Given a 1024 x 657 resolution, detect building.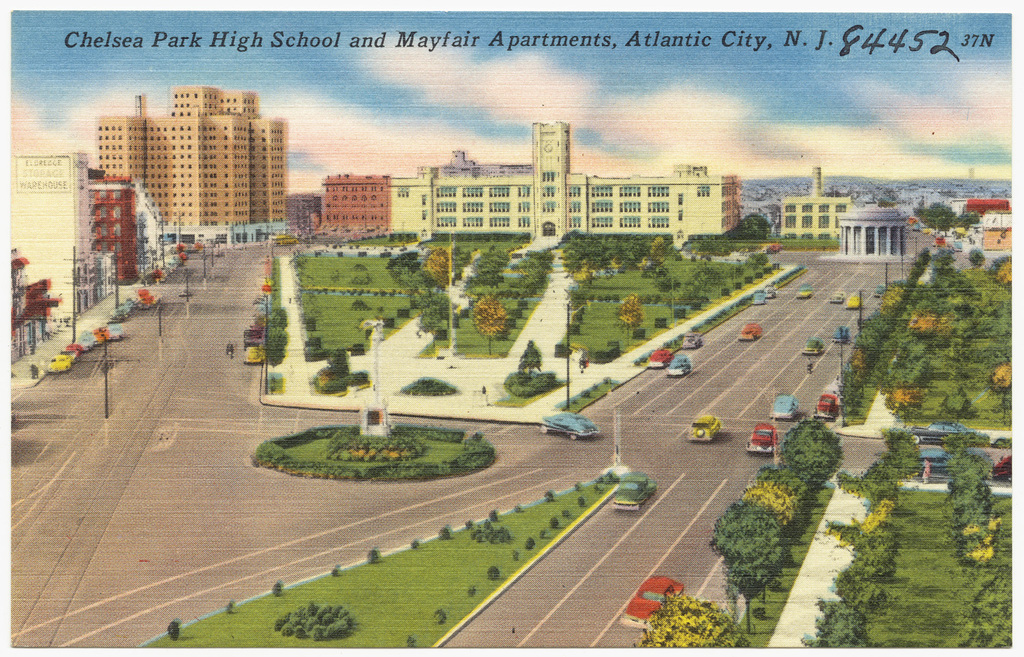
{"x1": 388, "y1": 115, "x2": 741, "y2": 239}.
